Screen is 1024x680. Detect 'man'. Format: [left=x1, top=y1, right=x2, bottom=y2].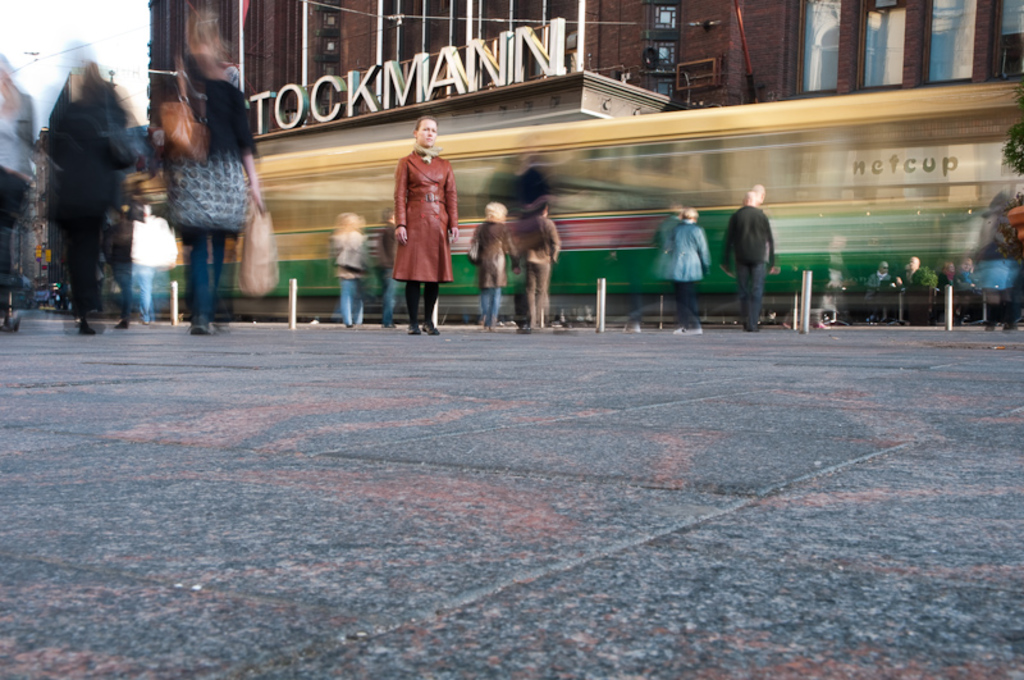
[left=385, top=118, right=465, bottom=329].
